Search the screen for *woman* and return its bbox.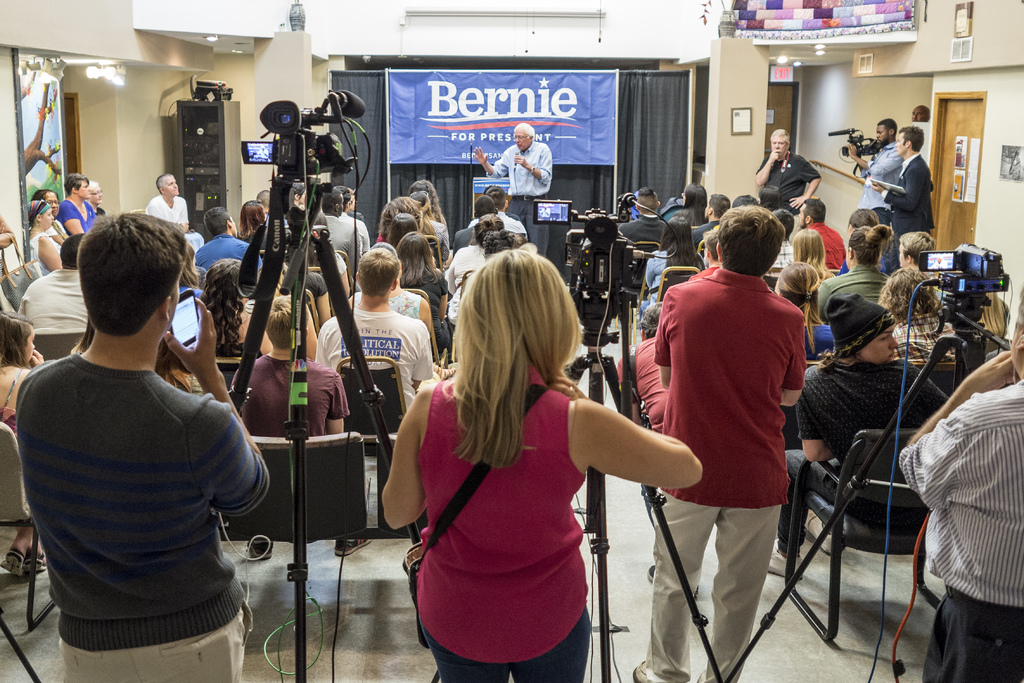
Found: bbox=[383, 211, 413, 245].
